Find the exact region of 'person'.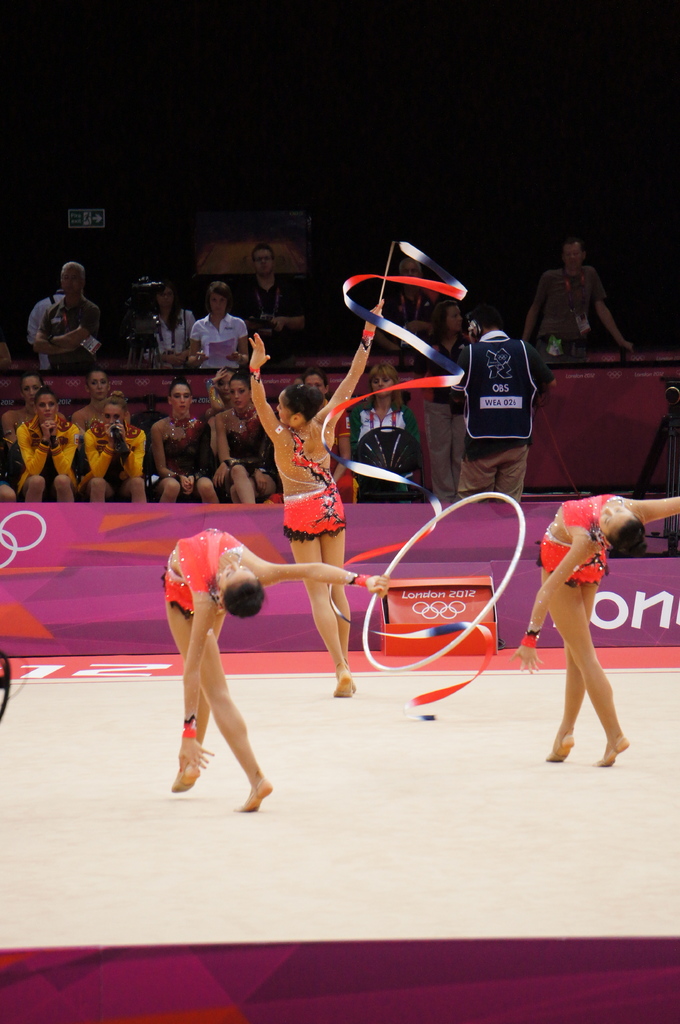
Exact region: 148:370:225:503.
